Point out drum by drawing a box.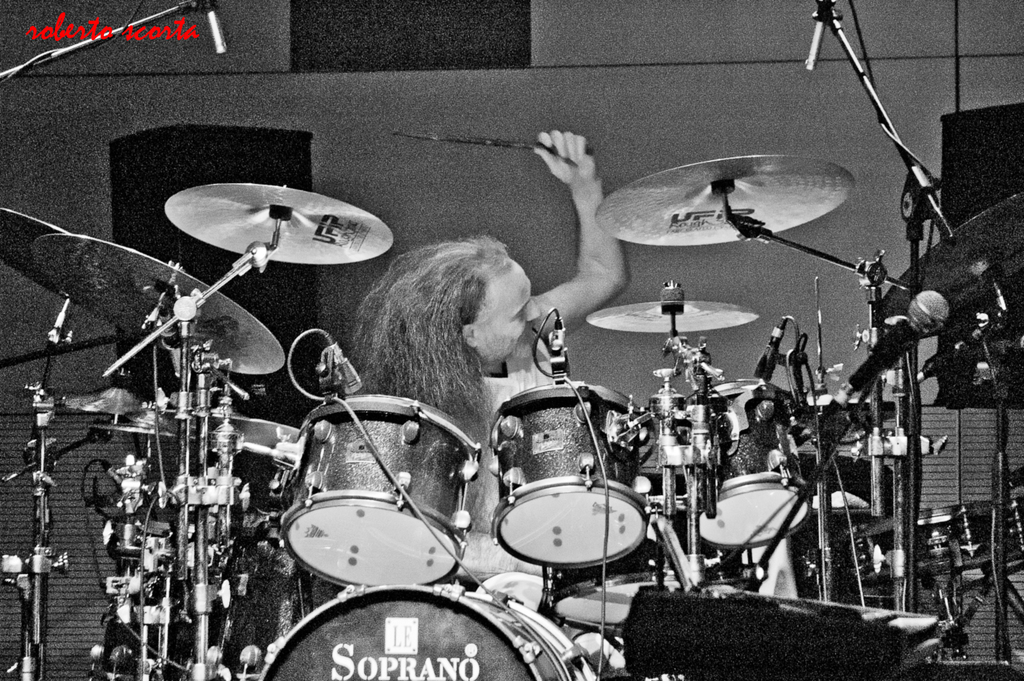
[x1=276, y1=391, x2=484, y2=590].
